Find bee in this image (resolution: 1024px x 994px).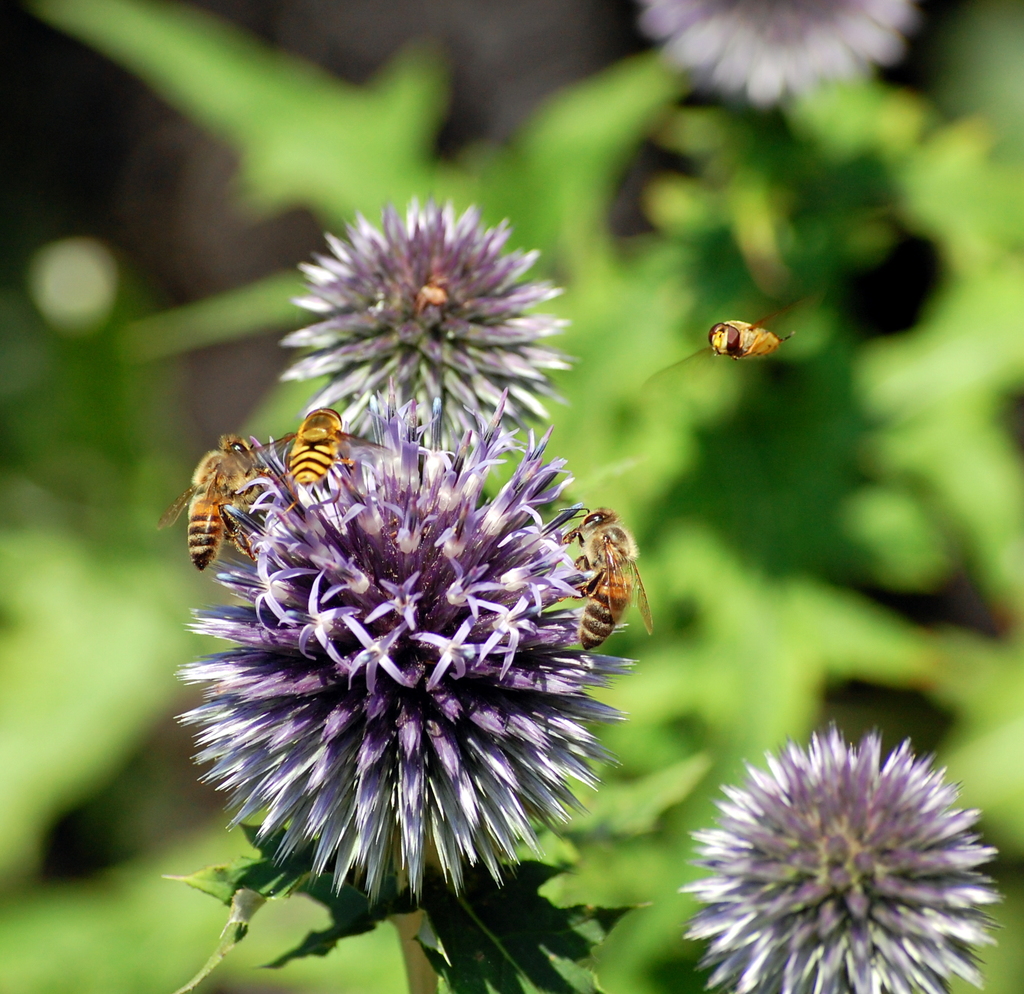
rect(558, 509, 646, 657).
